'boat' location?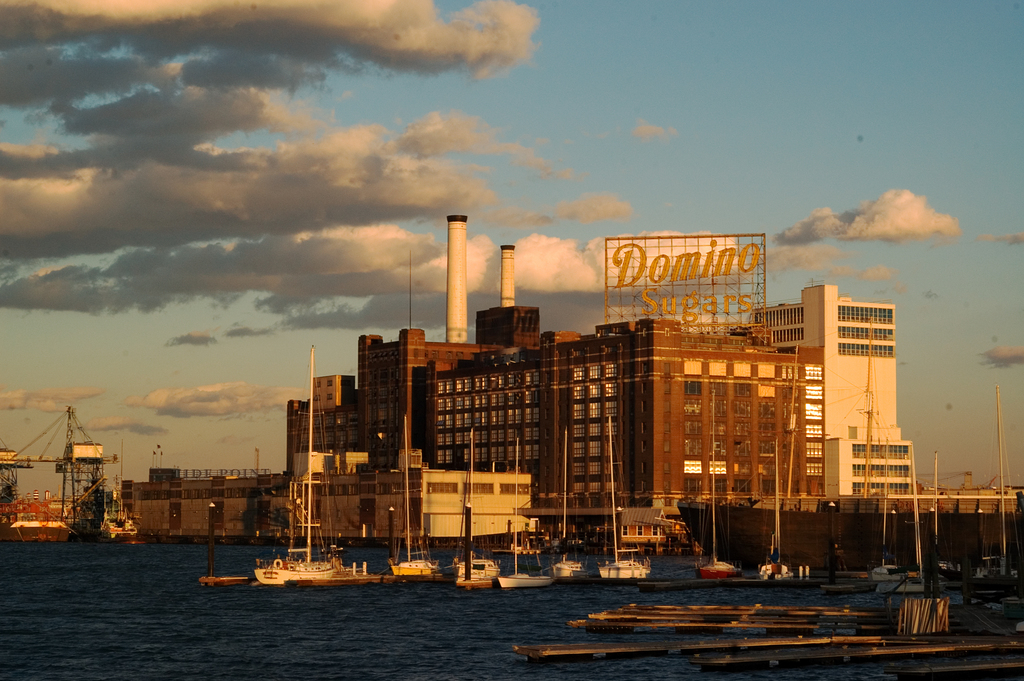
755 439 794 587
